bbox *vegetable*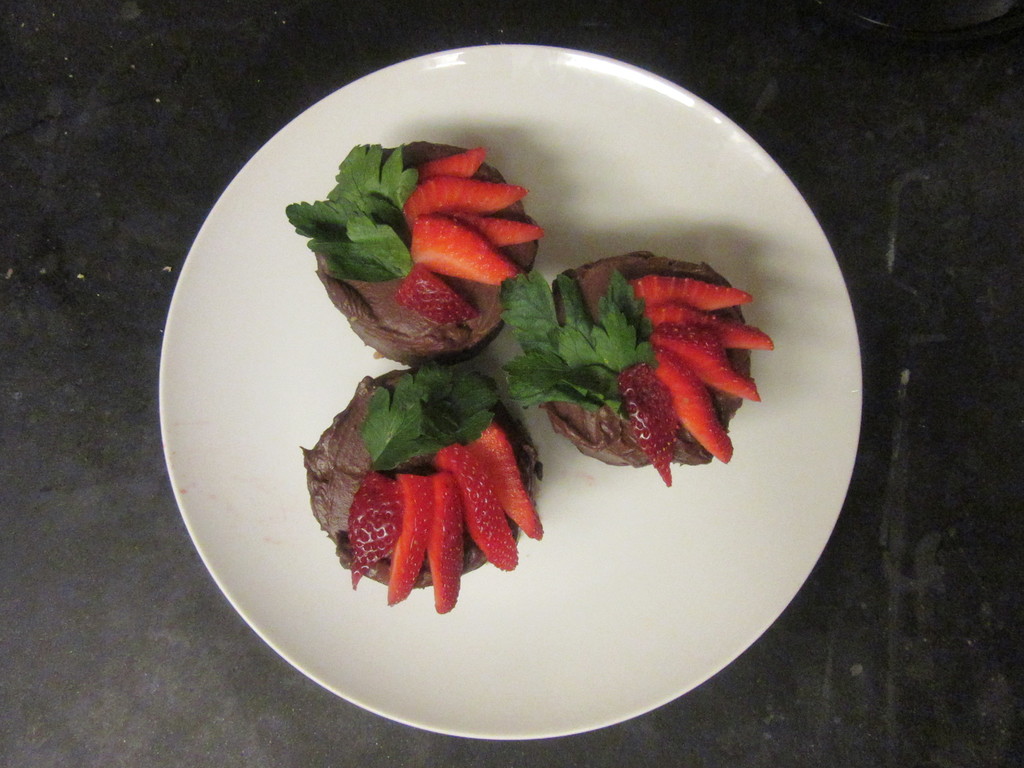
(282,146,420,280)
